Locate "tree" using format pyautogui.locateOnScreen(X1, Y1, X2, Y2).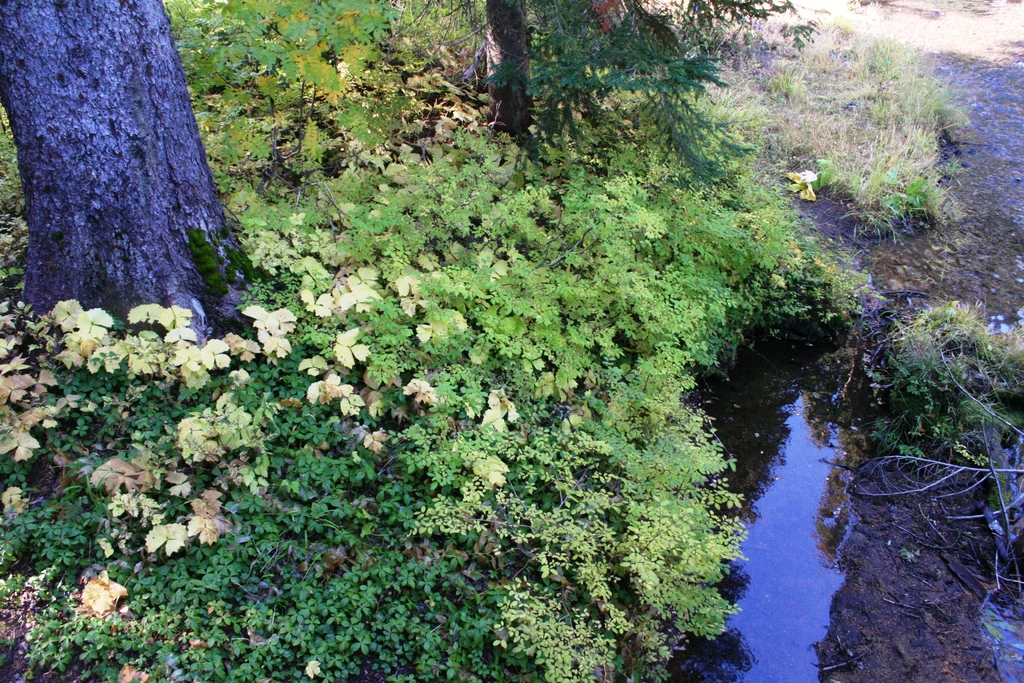
pyautogui.locateOnScreen(400, 0, 787, 177).
